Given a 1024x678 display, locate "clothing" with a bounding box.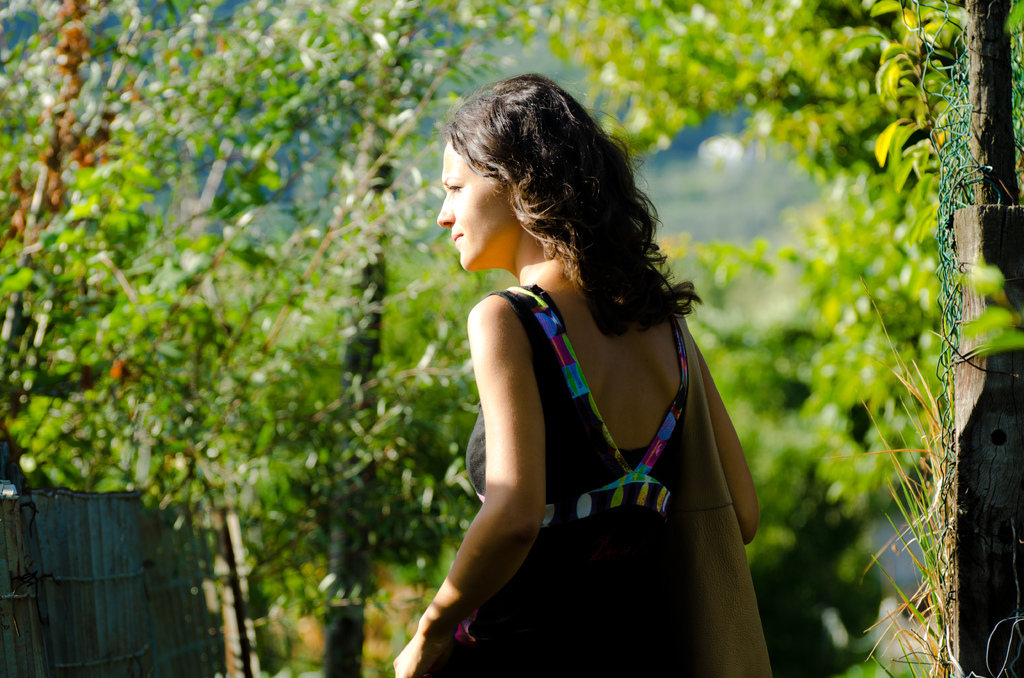
Located: bbox=[486, 289, 697, 664].
